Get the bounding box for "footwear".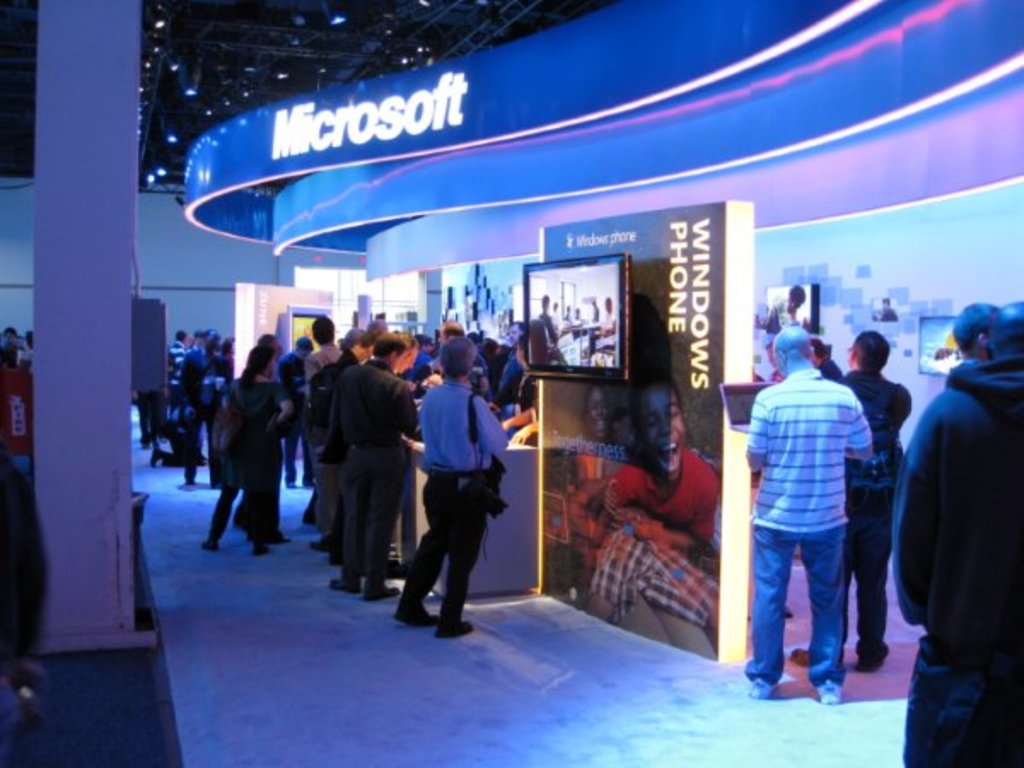
396:597:440:626.
